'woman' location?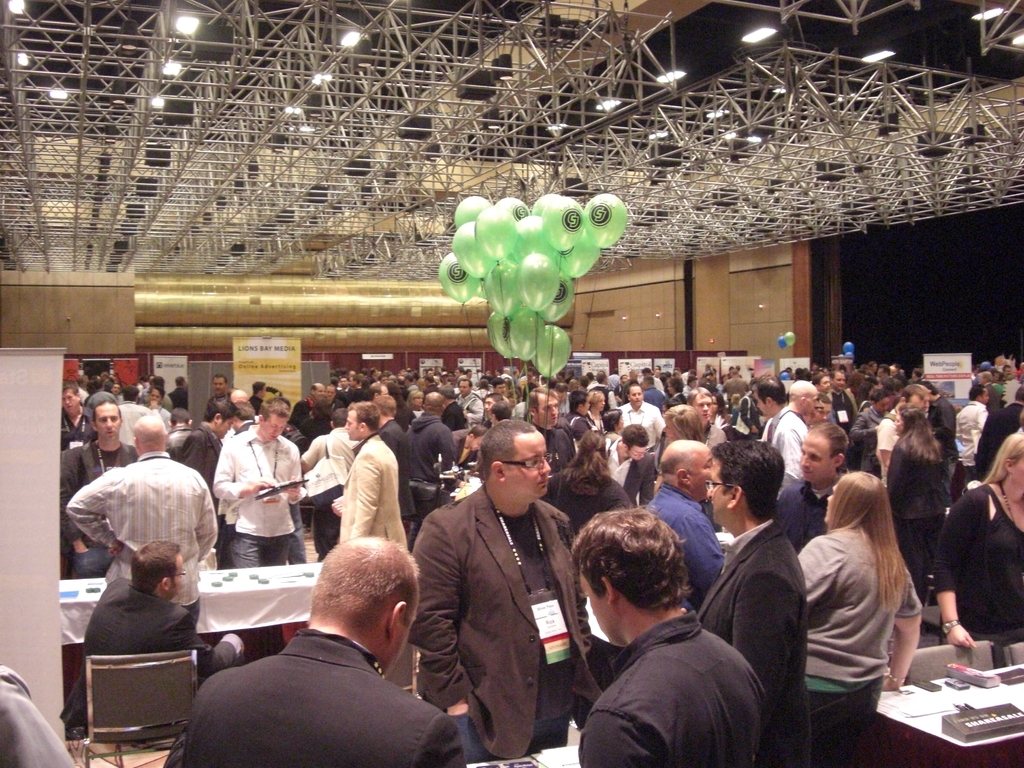
locate(796, 463, 933, 717)
